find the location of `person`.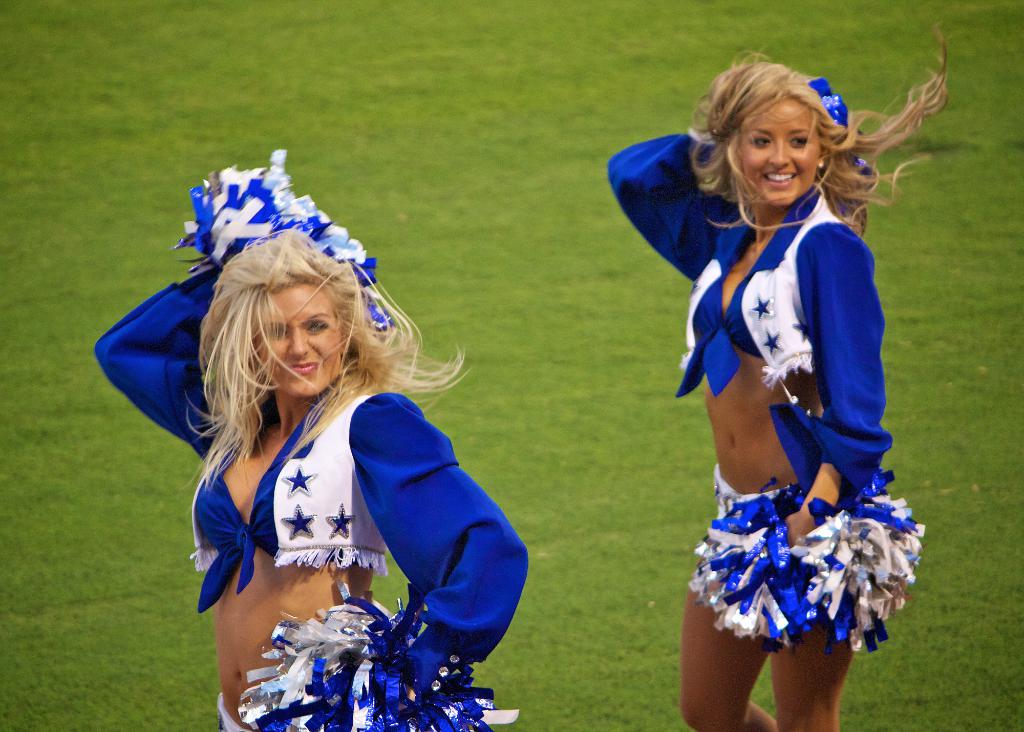
Location: BBox(93, 146, 530, 731).
